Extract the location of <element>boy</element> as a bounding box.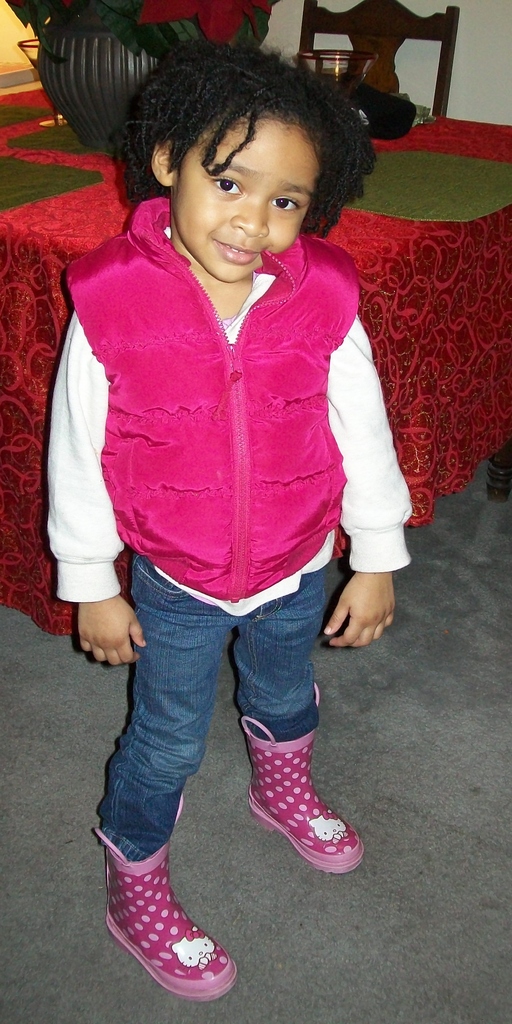
crop(43, 37, 412, 998).
